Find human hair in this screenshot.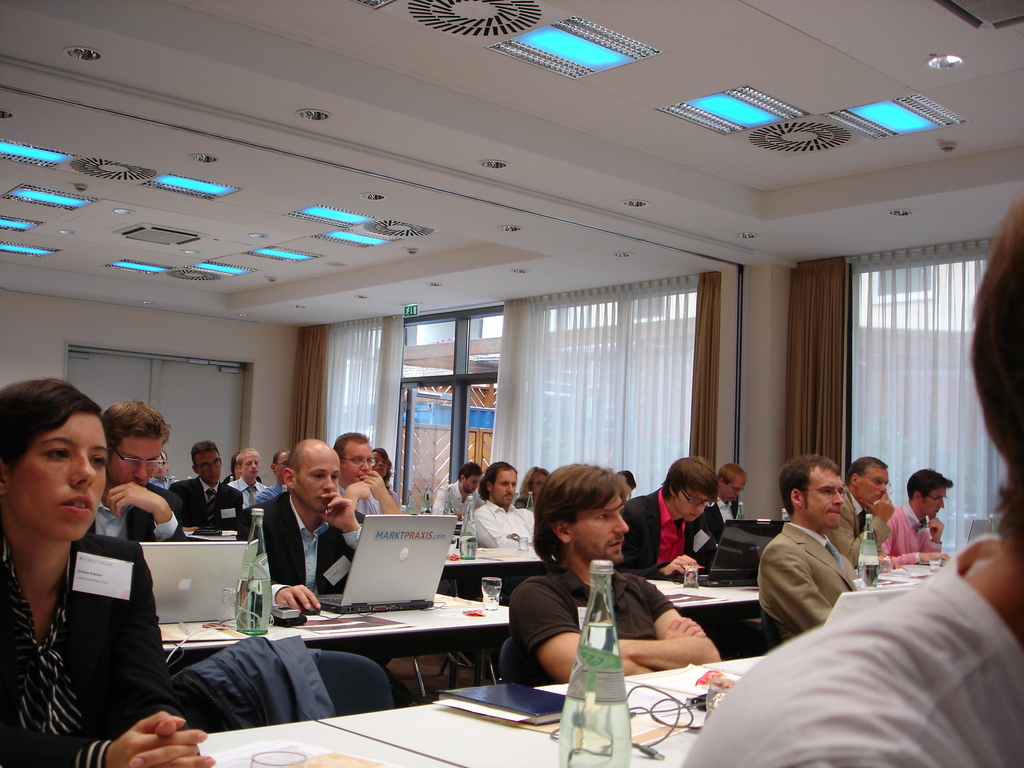
The bounding box for human hair is 842, 452, 888, 486.
